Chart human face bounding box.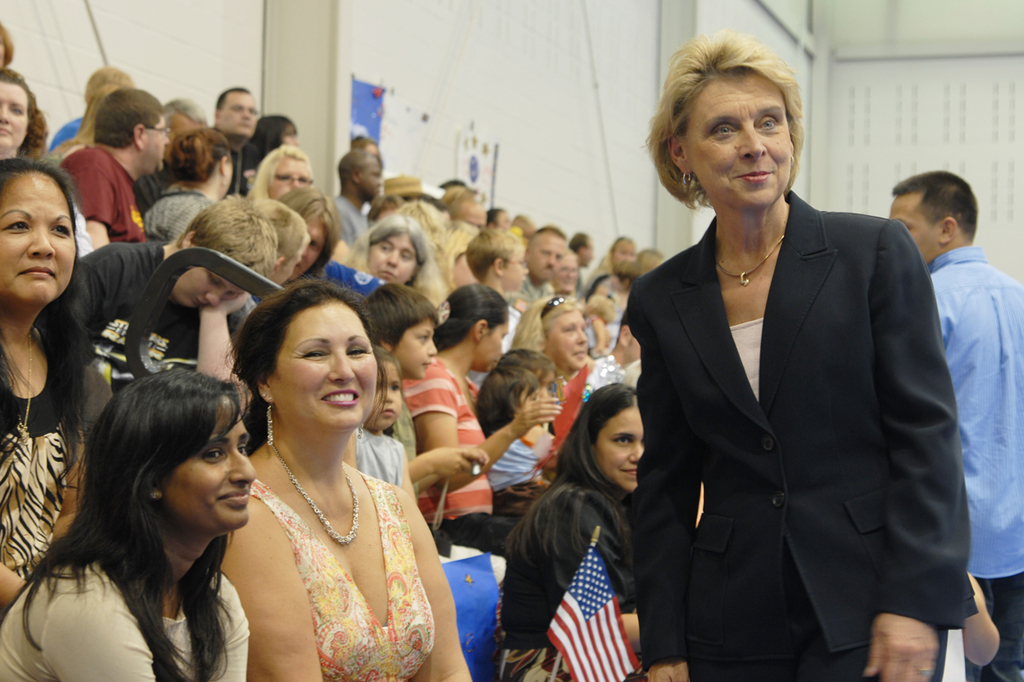
Charted: <bbox>594, 406, 645, 491</bbox>.
